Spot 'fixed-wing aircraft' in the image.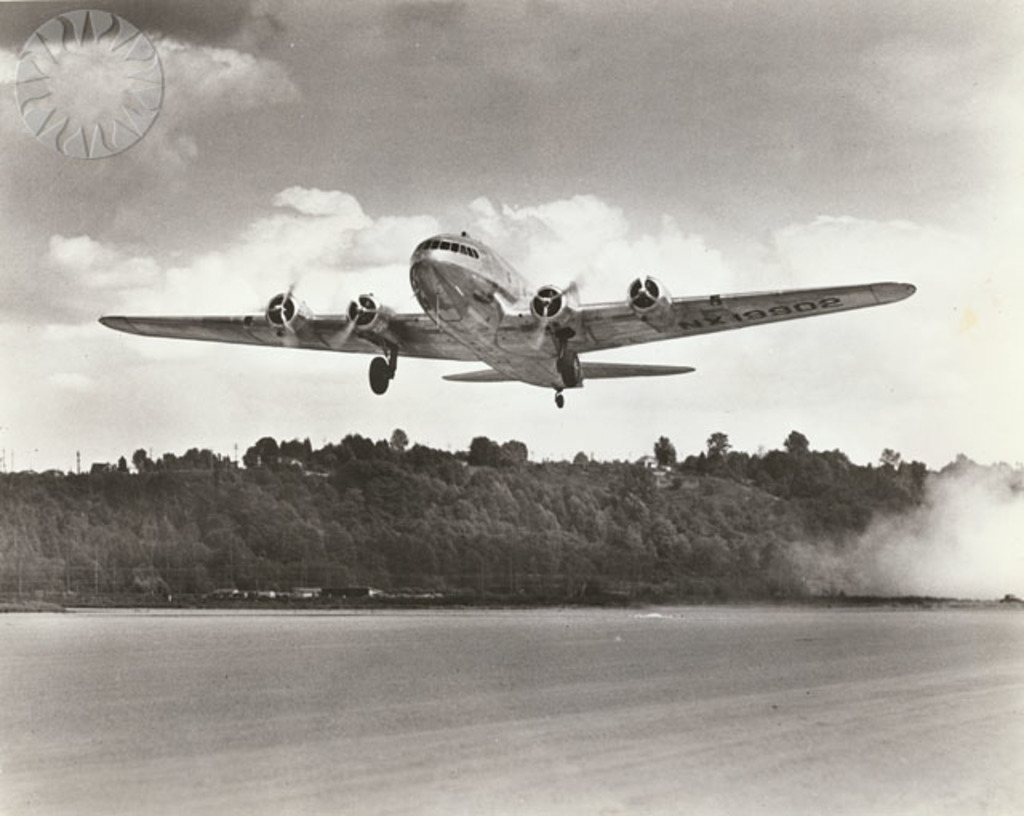
'fixed-wing aircraft' found at box=[101, 229, 917, 406].
